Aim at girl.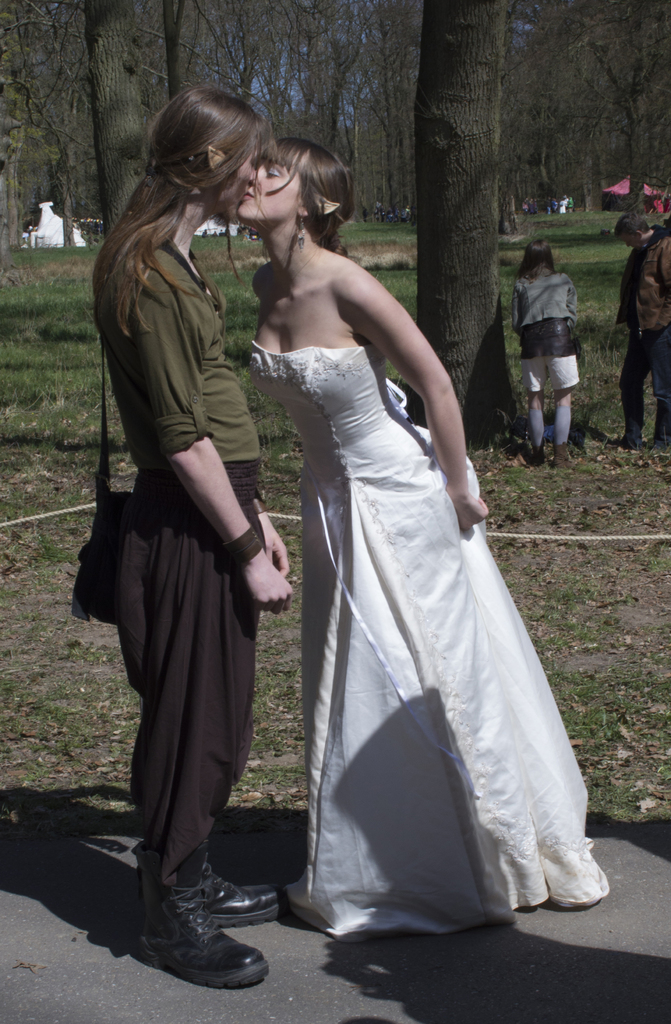
Aimed at box=[236, 128, 611, 938].
